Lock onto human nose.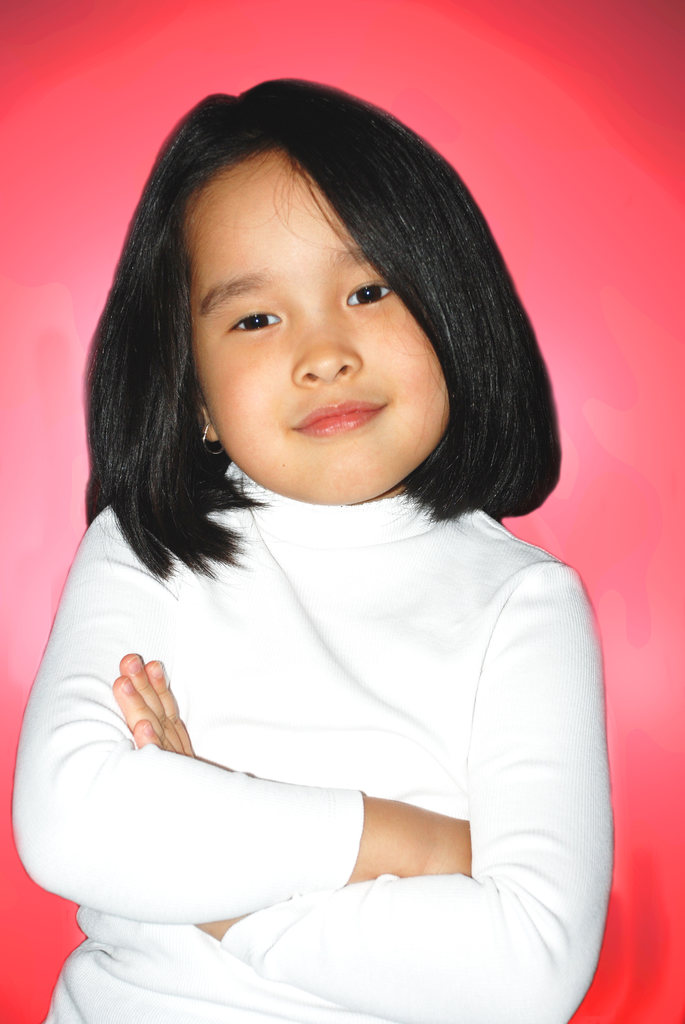
Locked: bbox=(287, 297, 366, 389).
